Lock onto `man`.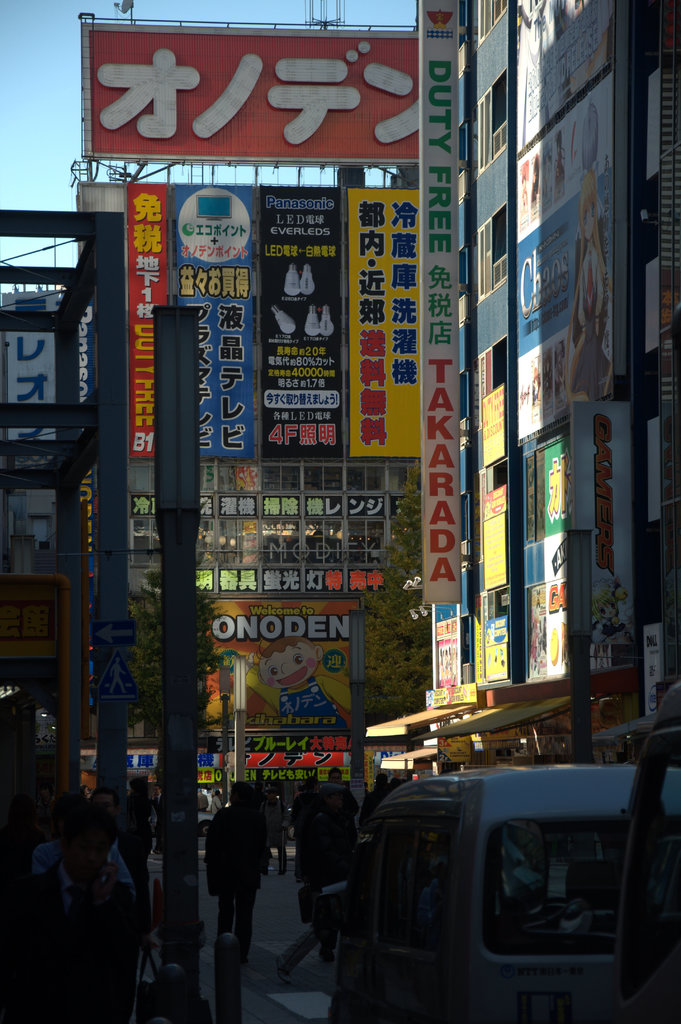
Locked: Rect(153, 785, 167, 853).
